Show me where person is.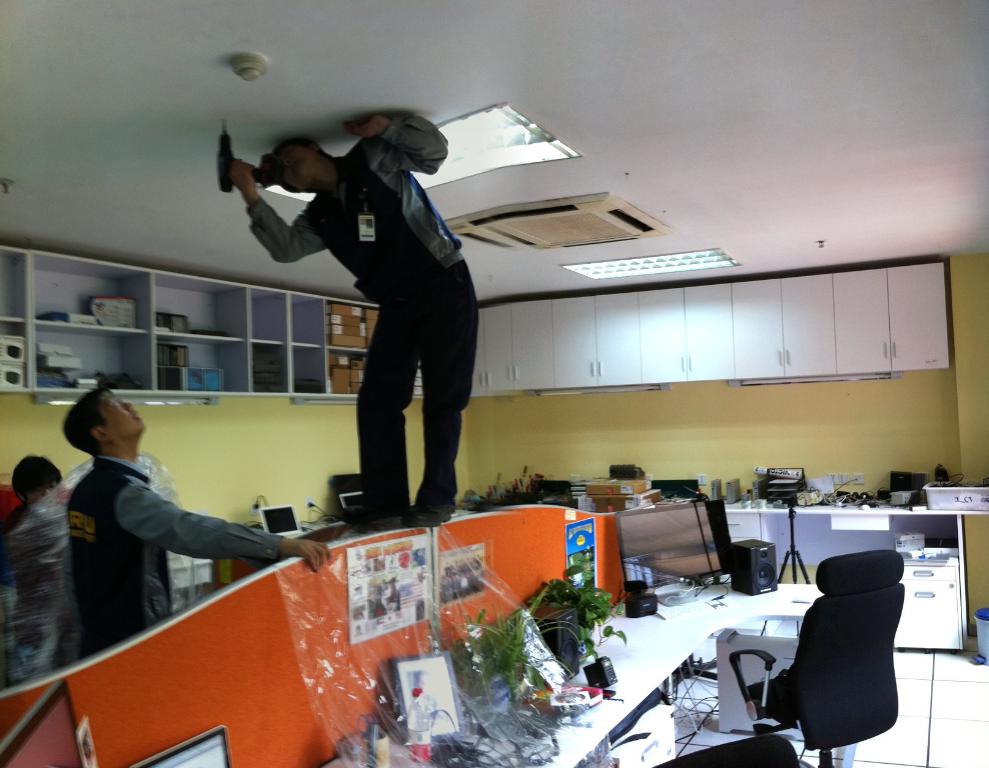
person is at {"left": 0, "top": 458, "right": 72, "bottom": 688}.
